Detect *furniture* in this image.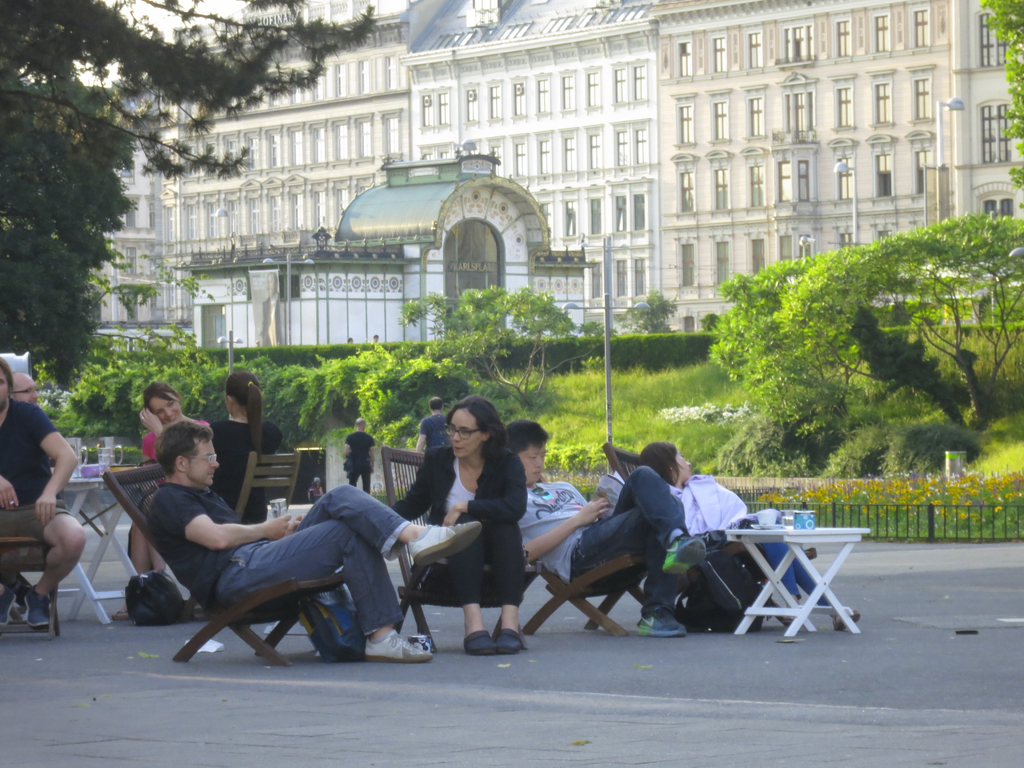
Detection: region(179, 450, 301, 619).
